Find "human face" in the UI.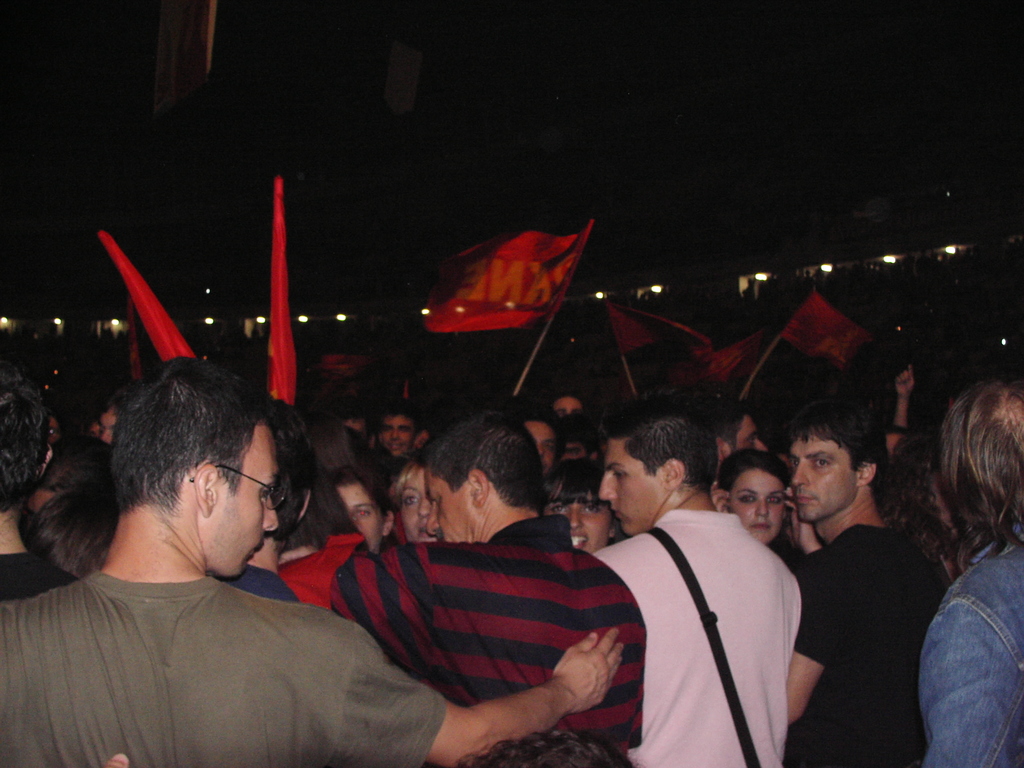
UI element at <bbox>196, 424, 284, 580</bbox>.
